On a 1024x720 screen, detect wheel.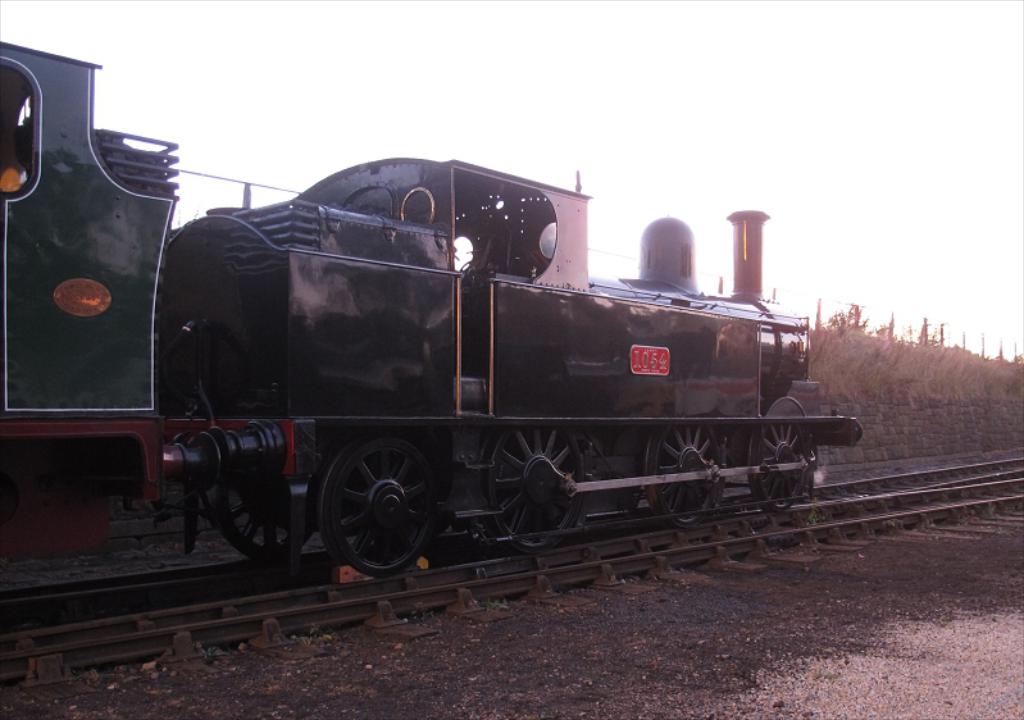
select_region(478, 423, 596, 551).
